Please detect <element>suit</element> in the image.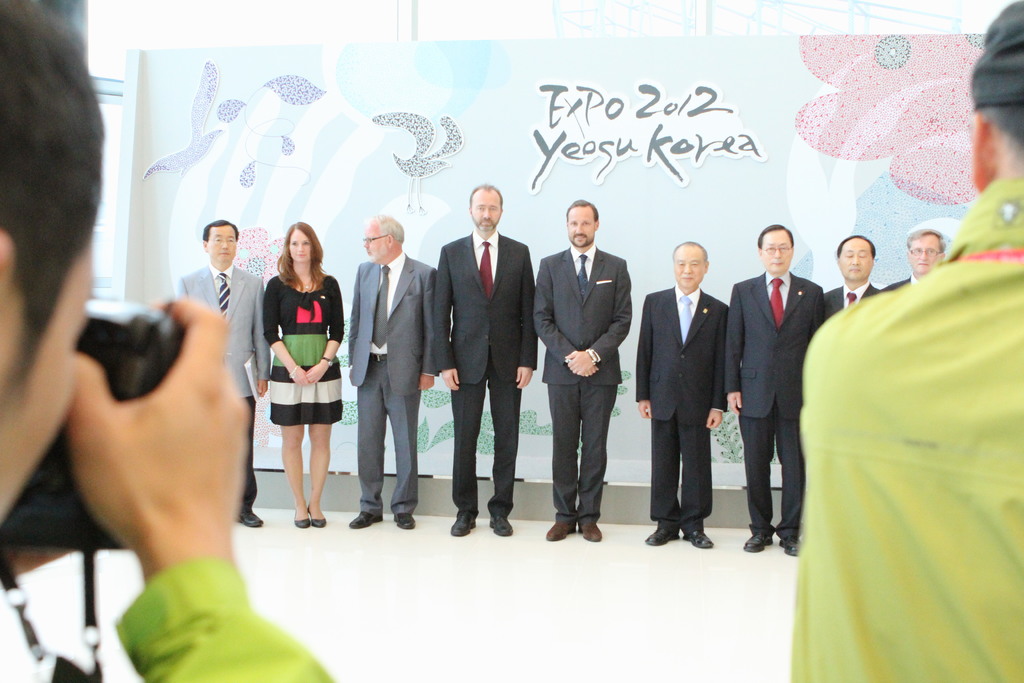
724/265/826/536.
